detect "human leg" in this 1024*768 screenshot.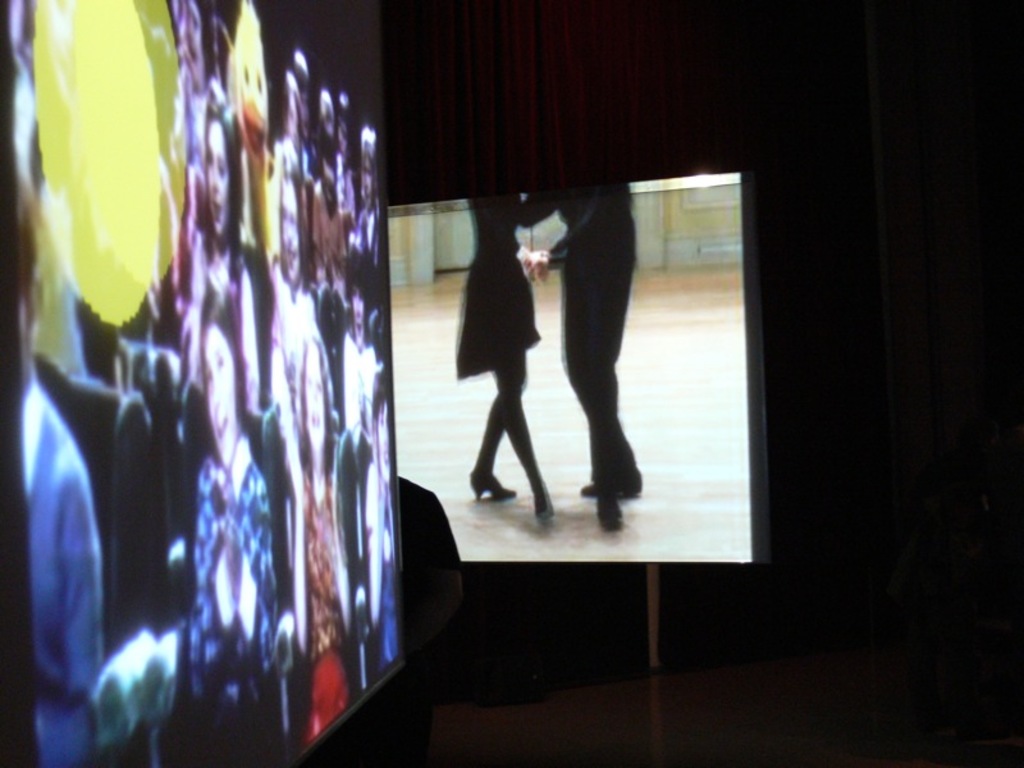
Detection: left=481, top=253, right=553, bottom=526.
